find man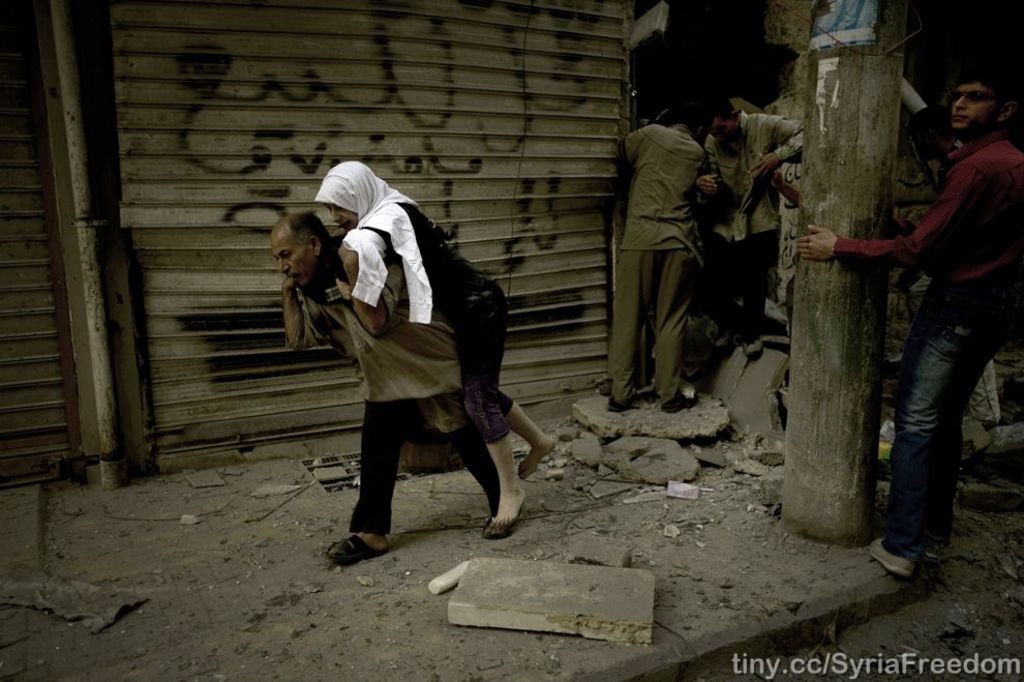
region(687, 73, 812, 362)
